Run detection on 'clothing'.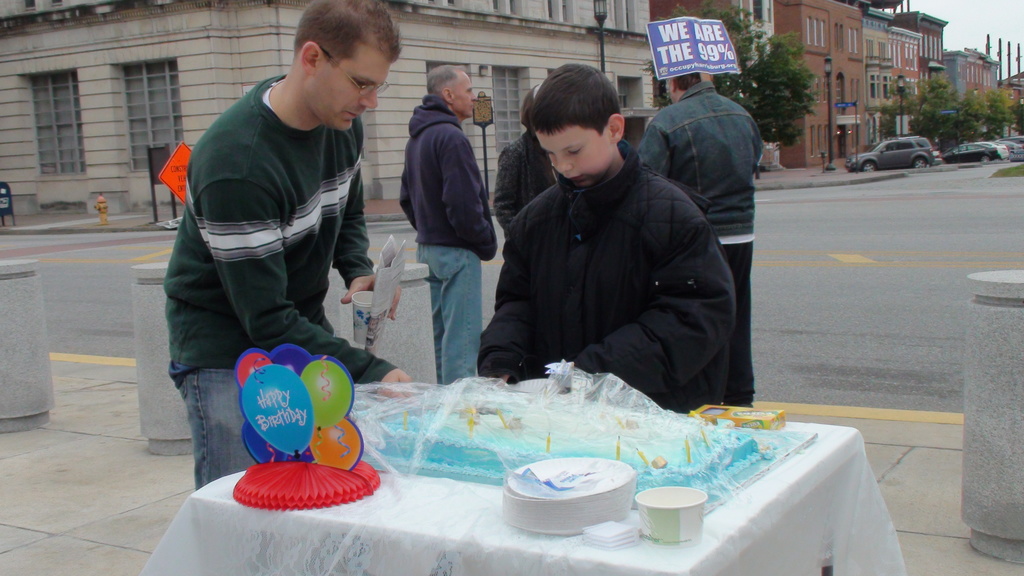
Result: locate(492, 127, 561, 232).
